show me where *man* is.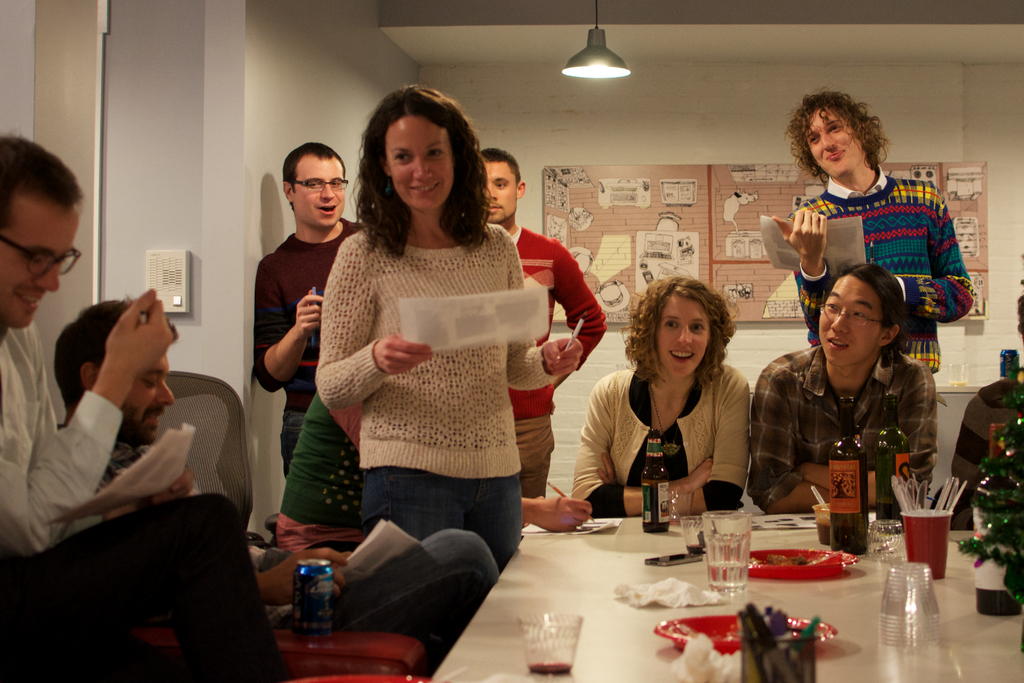
*man* is at {"x1": 751, "y1": 259, "x2": 929, "y2": 520}.
